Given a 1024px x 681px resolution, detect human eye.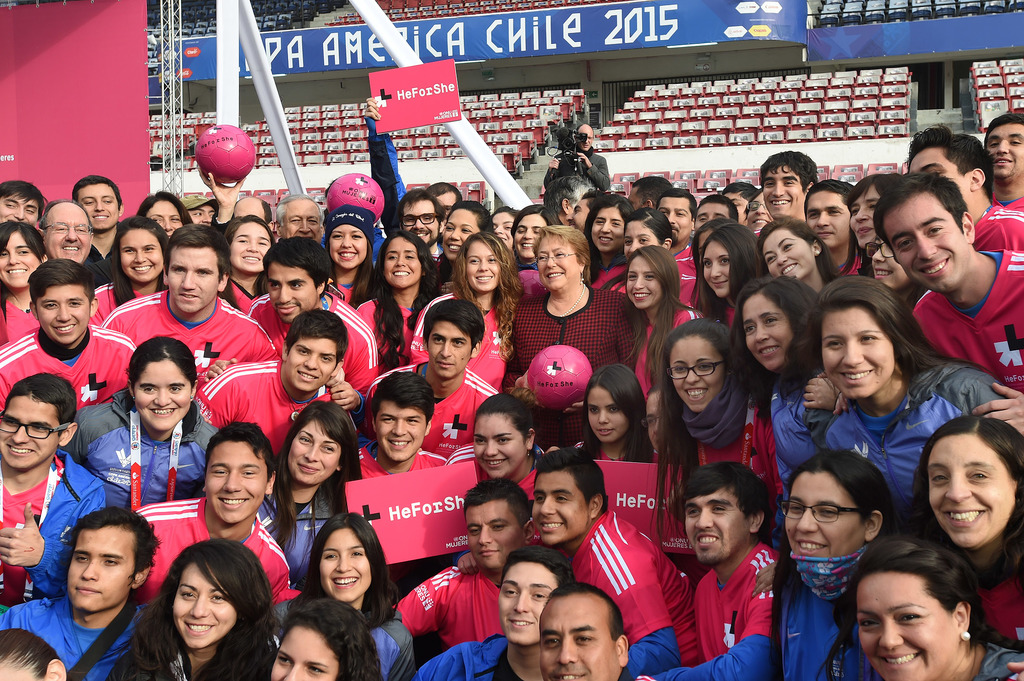
[x1=404, y1=252, x2=415, y2=261].
